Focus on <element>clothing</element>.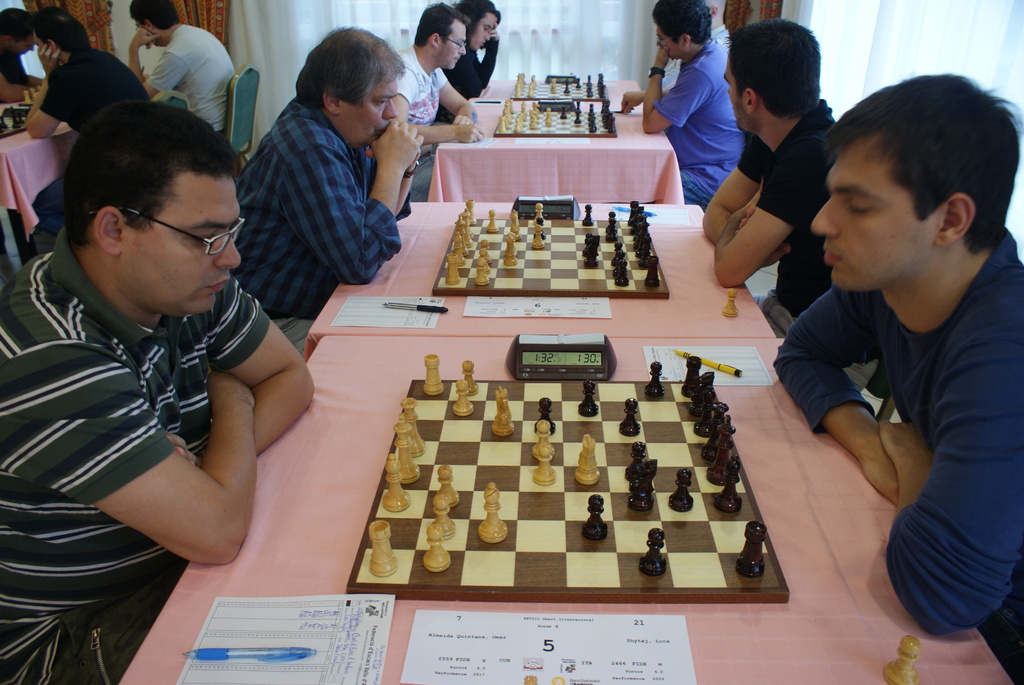
Focused at (left=22, top=46, right=150, bottom=255).
